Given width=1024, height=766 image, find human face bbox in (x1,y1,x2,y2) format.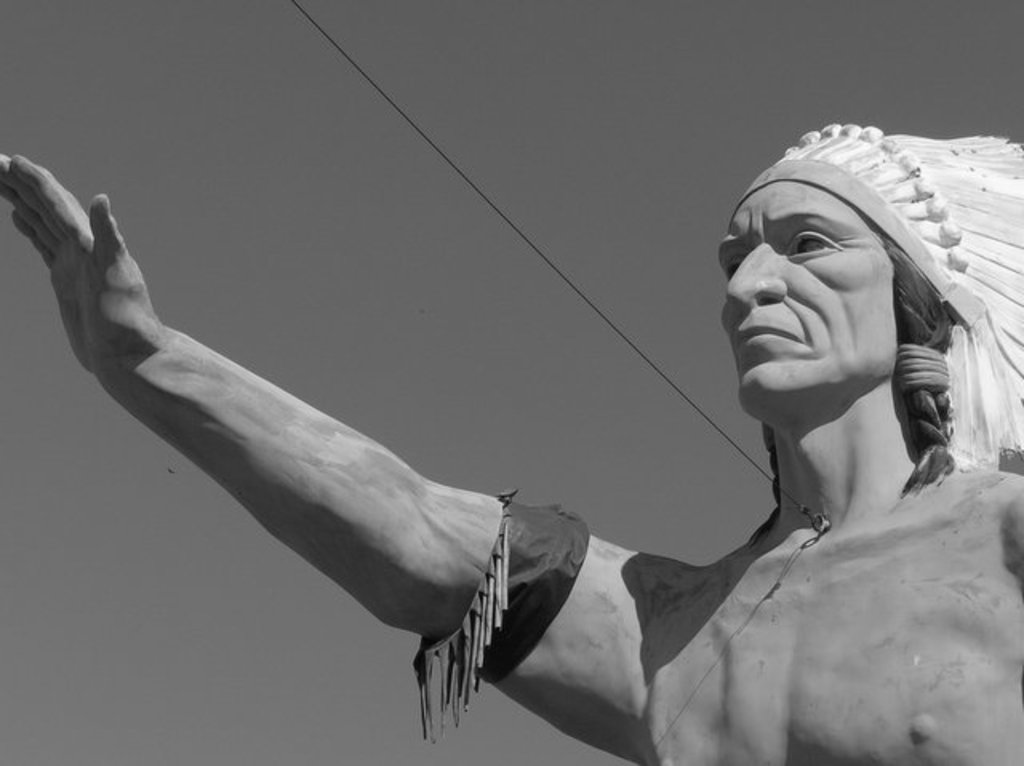
(712,197,904,417).
